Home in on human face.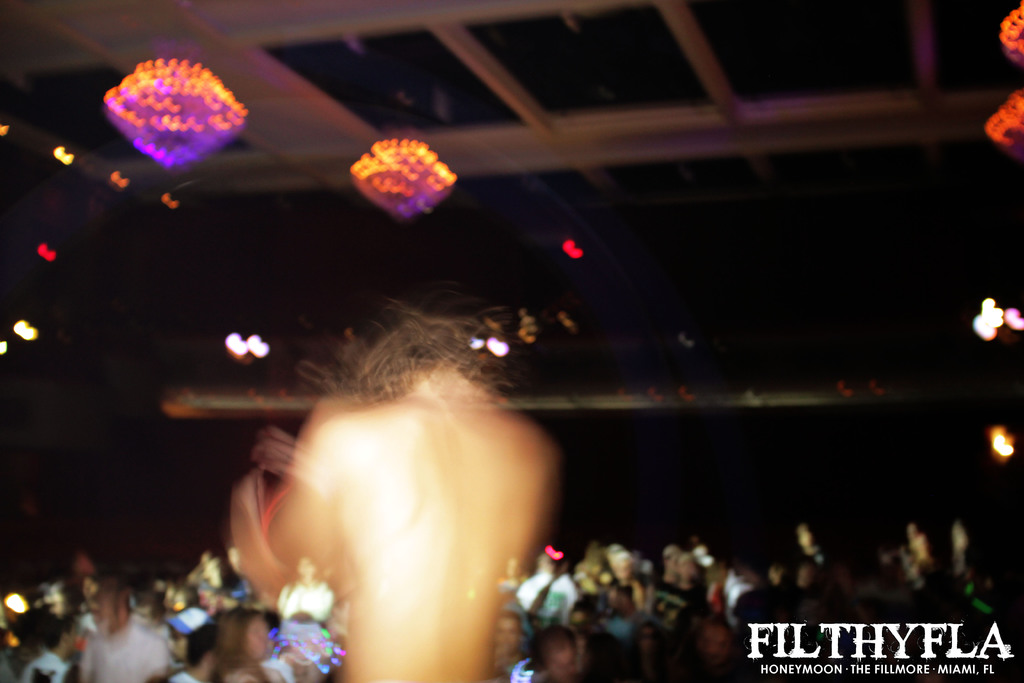
Homed in at {"left": 247, "top": 613, "right": 266, "bottom": 659}.
